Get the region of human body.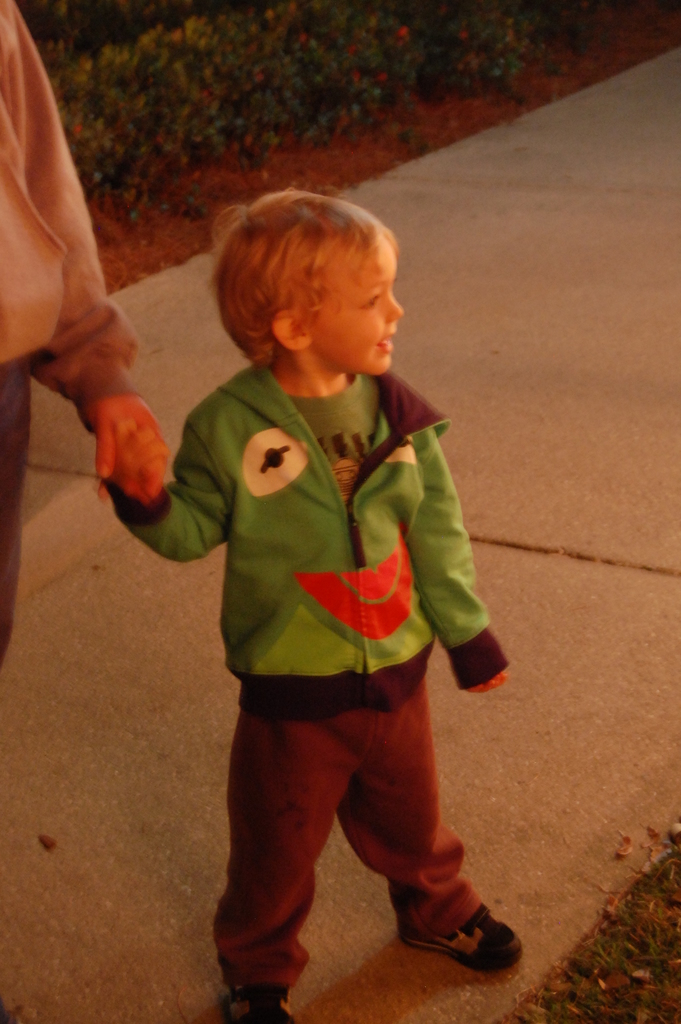
bbox=[0, 0, 165, 678].
